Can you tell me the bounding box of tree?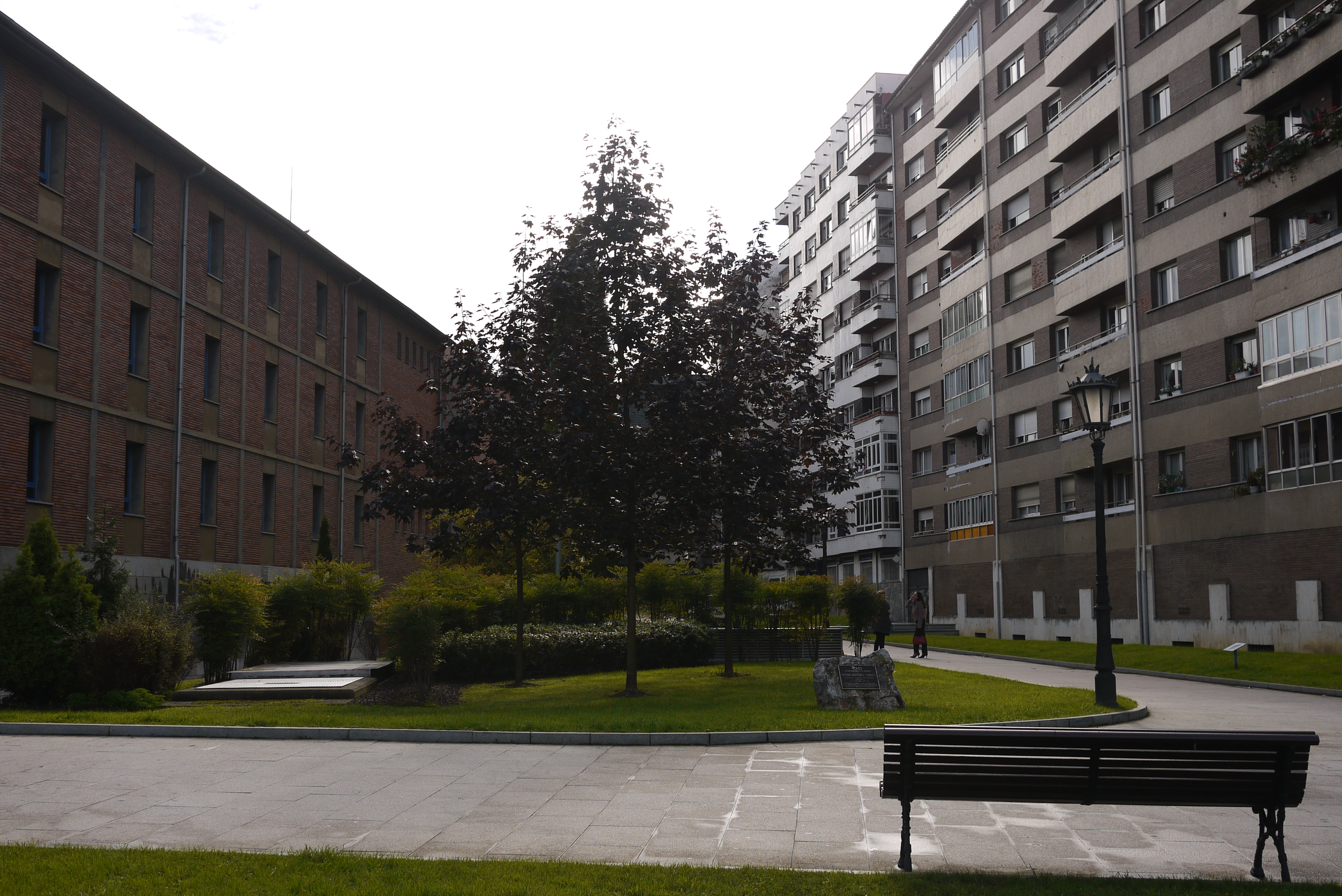
rect(65, 190, 90, 228).
